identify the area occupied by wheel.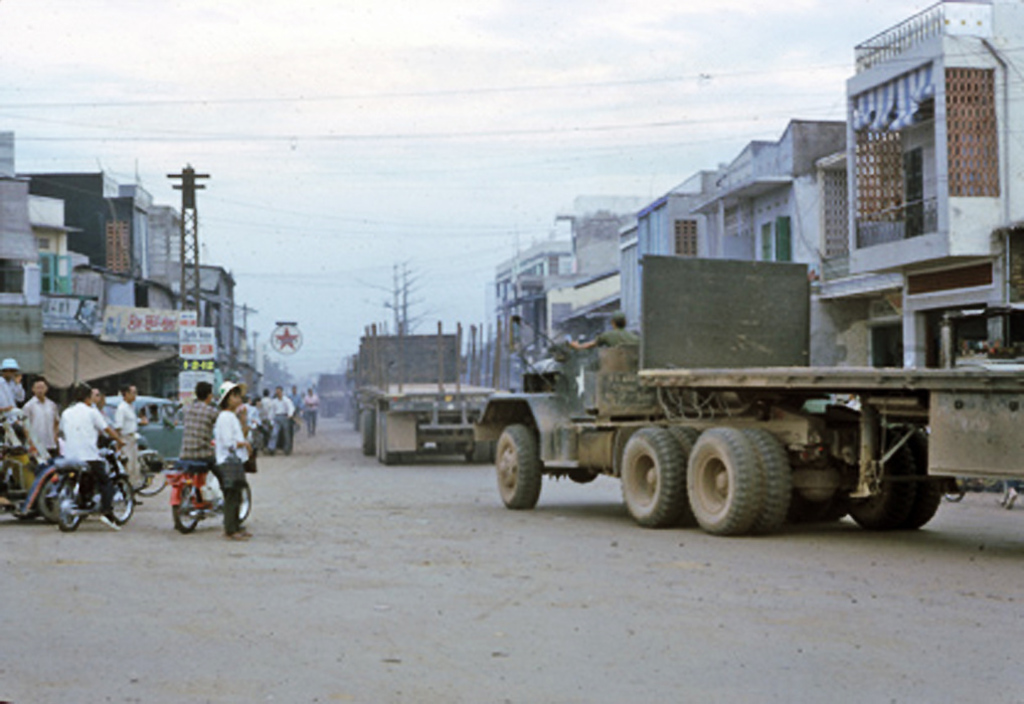
Area: 378,417,396,469.
